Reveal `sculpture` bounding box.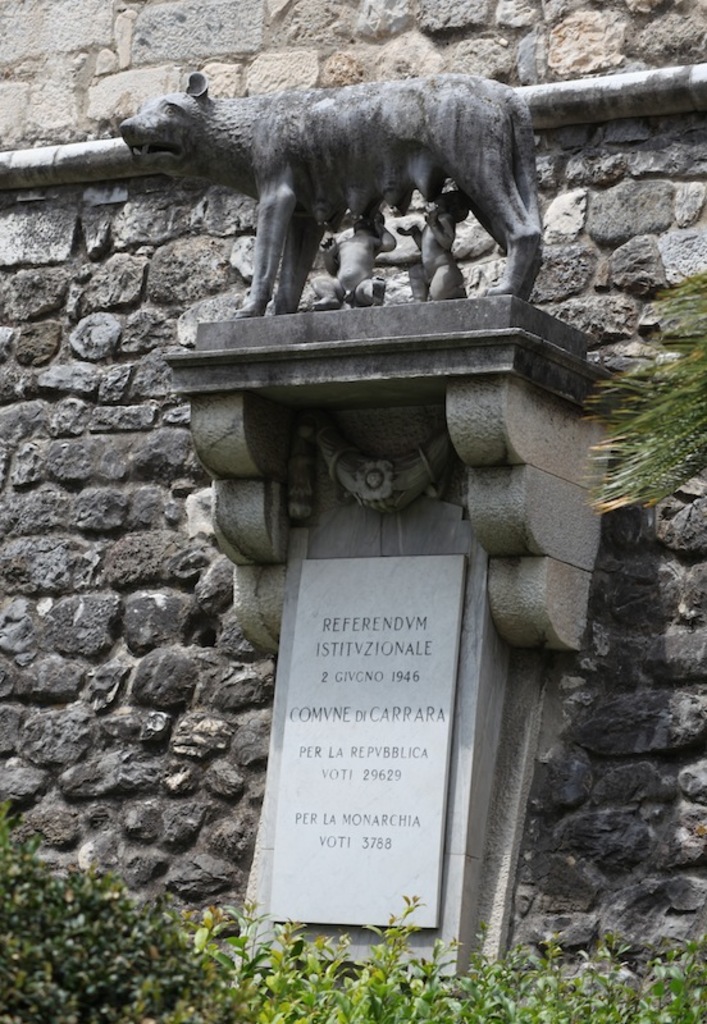
Revealed: [111, 63, 553, 326].
